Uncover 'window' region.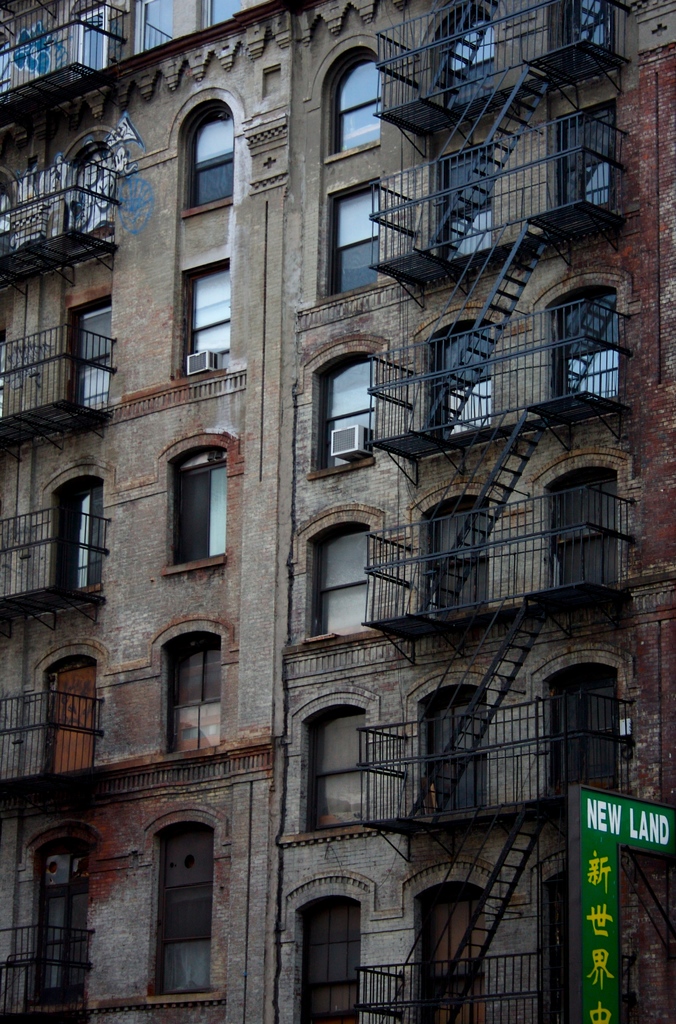
Uncovered: <region>425, 316, 499, 435</region>.
